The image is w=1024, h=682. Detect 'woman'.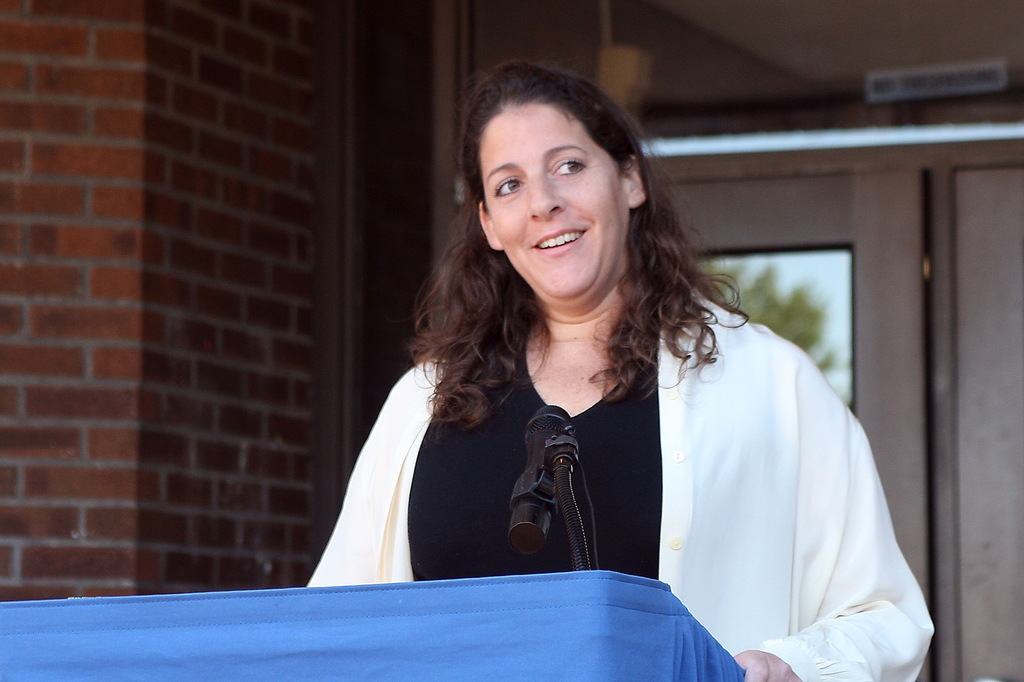
Detection: box=[317, 83, 875, 642].
